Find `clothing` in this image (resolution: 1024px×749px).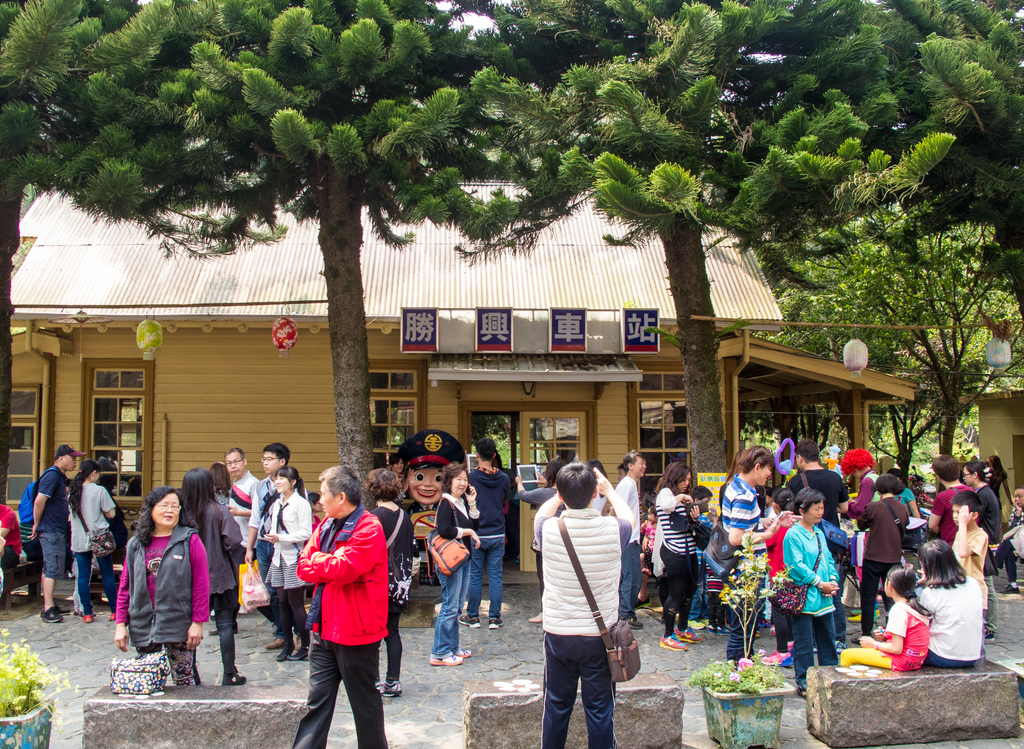
(268, 490, 312, 657).
